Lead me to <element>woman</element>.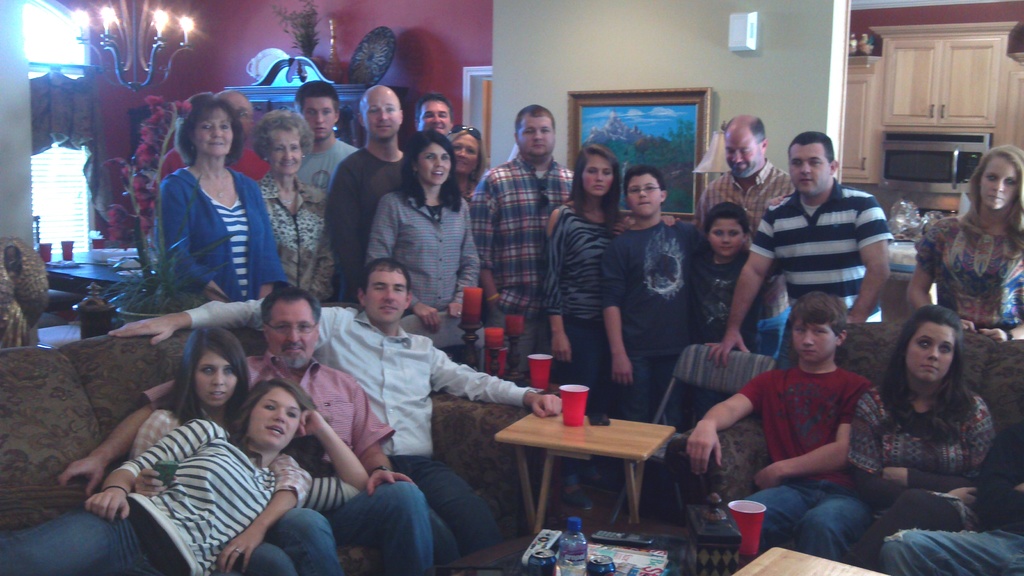
Lead to {"x1": 541, "y1": 141, "x2": 671, "y2": 412}.
